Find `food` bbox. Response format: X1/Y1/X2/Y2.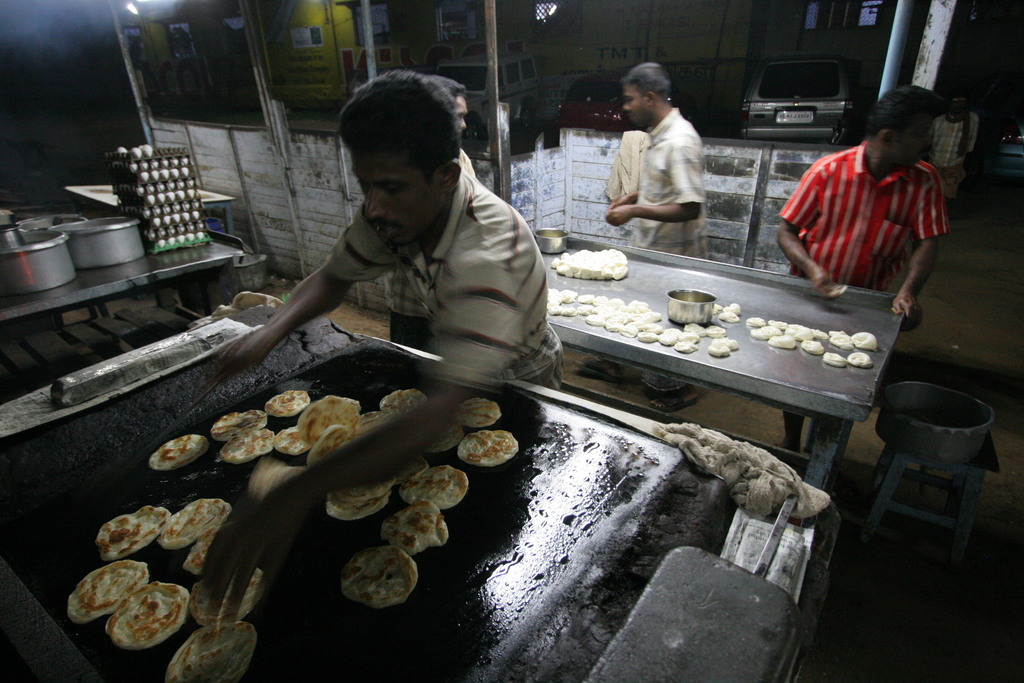
341/543/420/609.
